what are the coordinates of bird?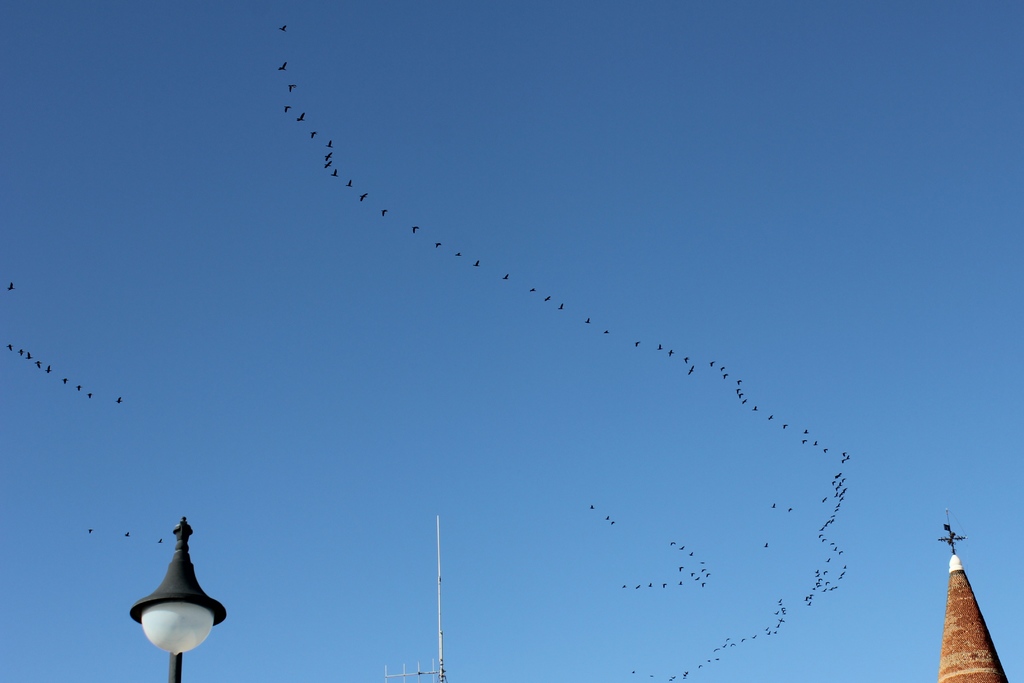
crop(8, 341, 15, 352).
